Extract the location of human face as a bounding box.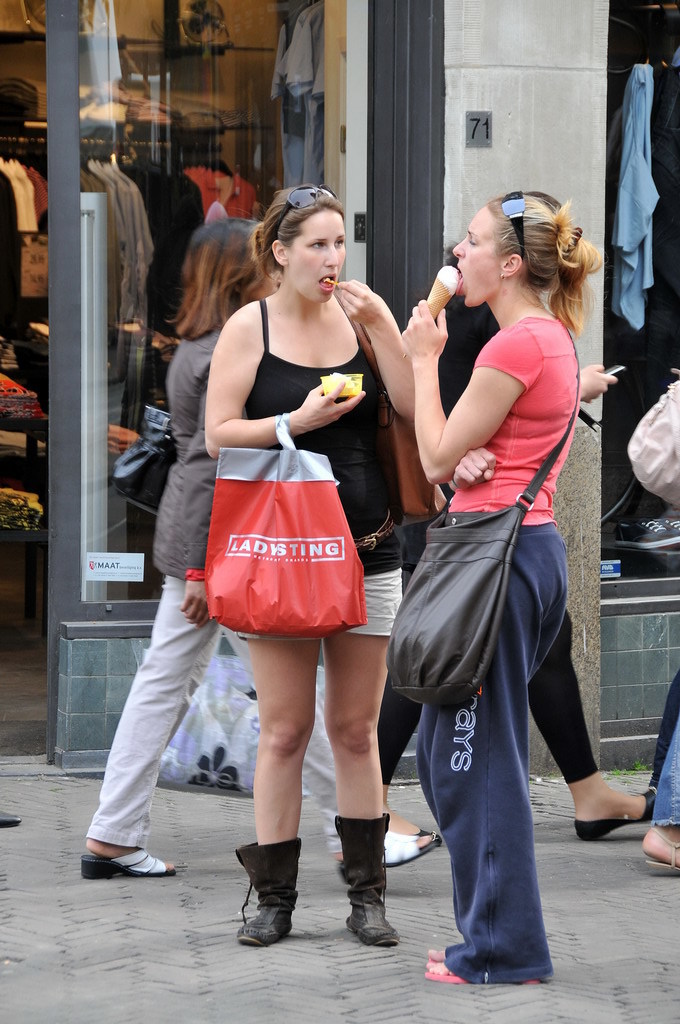
<region>290, 212, 351, 302</region>.
